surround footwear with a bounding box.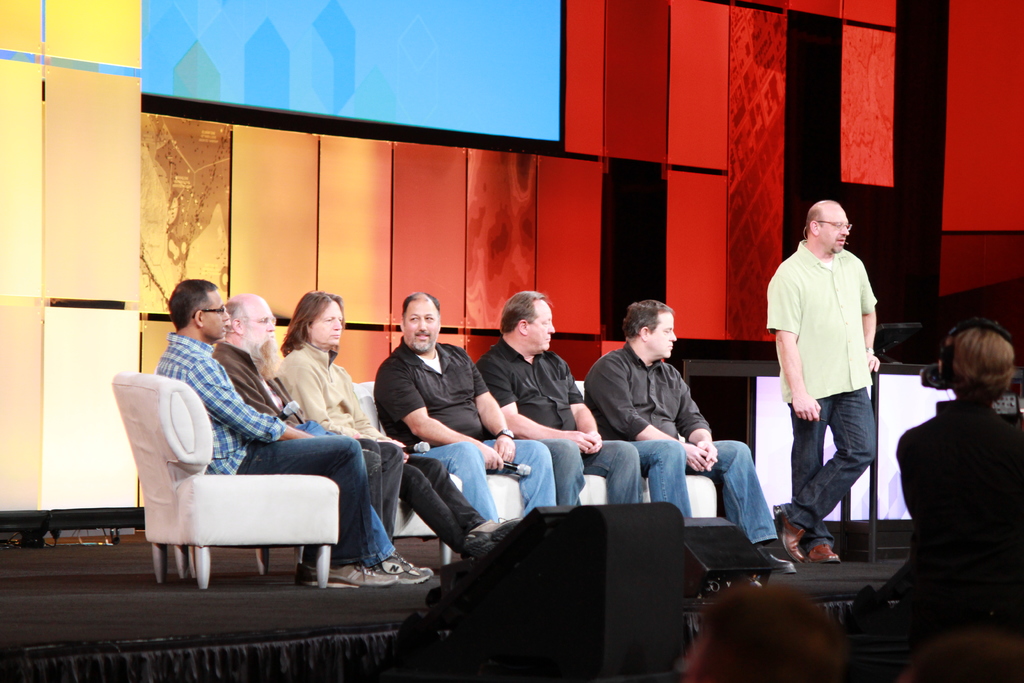
[left=813, top=542, right=839, bottom=562].
